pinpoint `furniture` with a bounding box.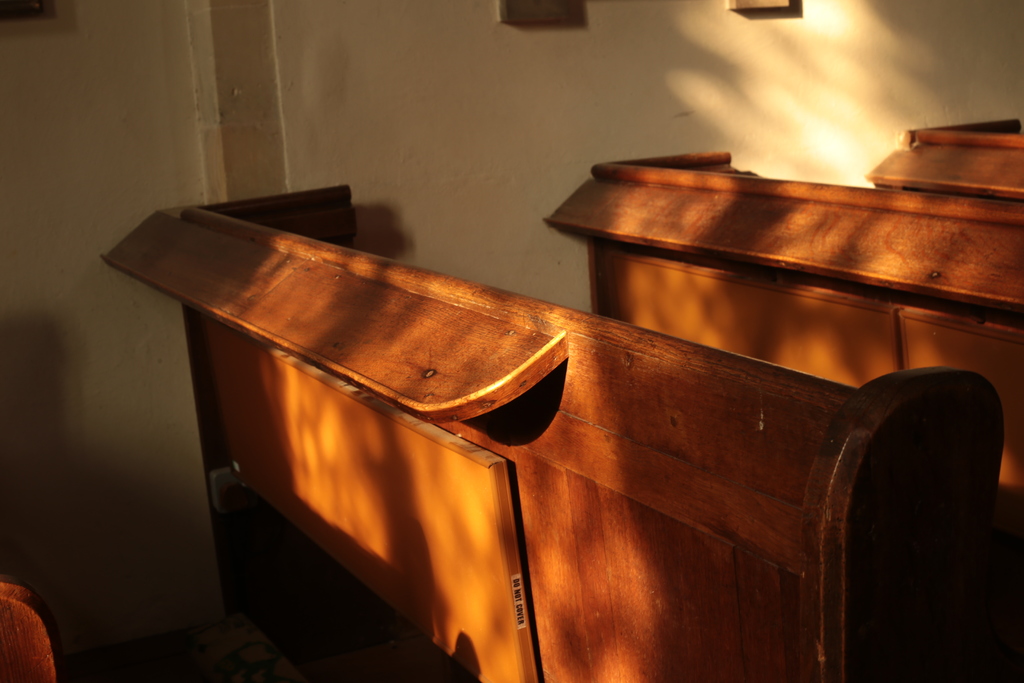
Rect(99, 185, 1005, 682).
